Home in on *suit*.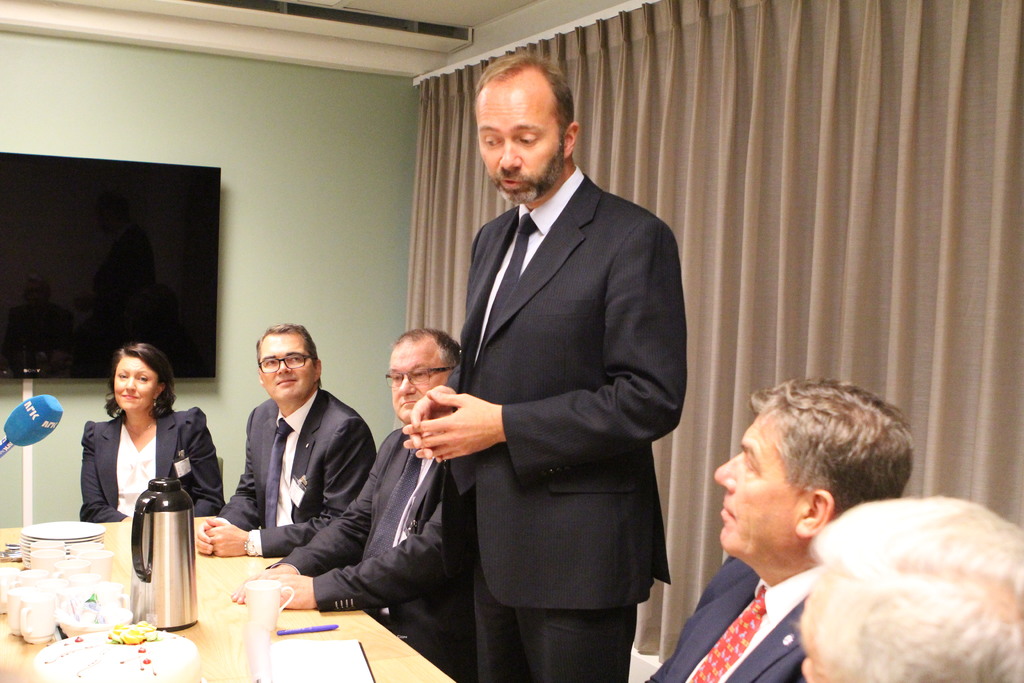
Homed in at l=208, t=346, r=373, b=597.
